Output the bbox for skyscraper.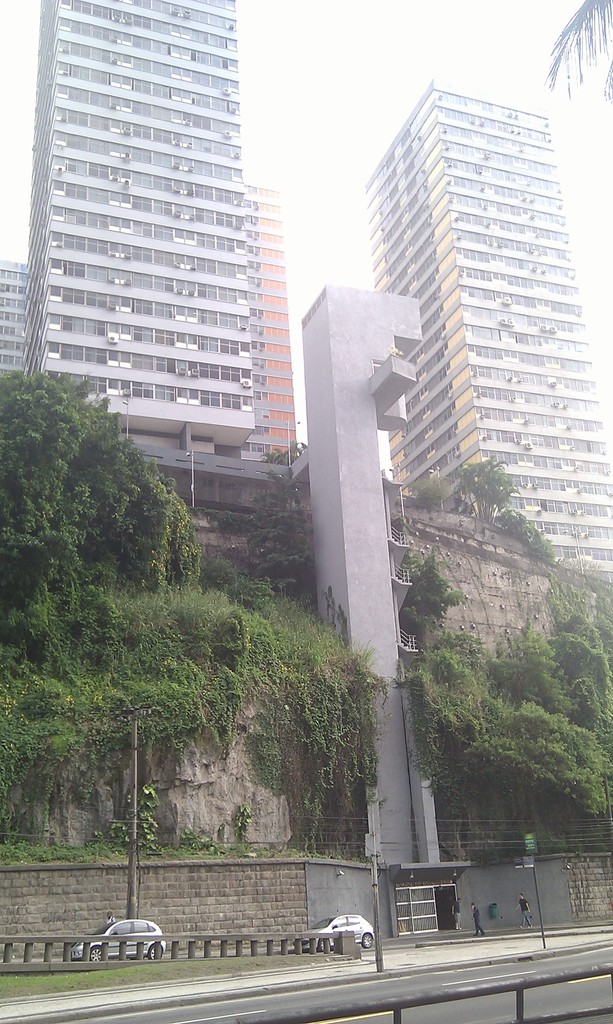
box(26, 0, 251, 451).
